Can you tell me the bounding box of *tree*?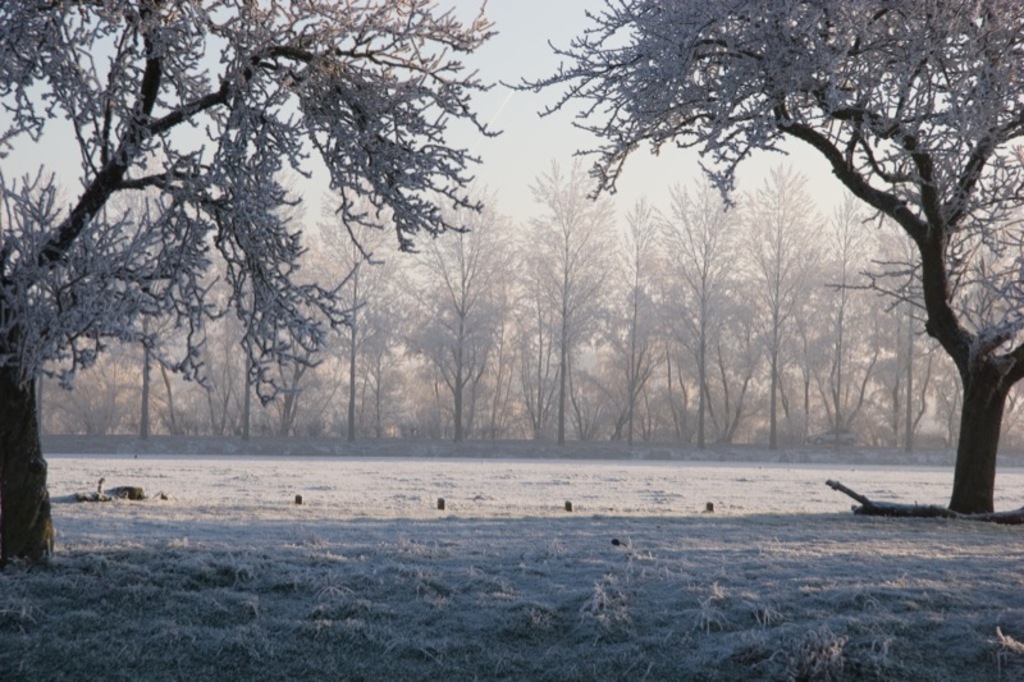
<region>0, 0, 508, 572</region>.
